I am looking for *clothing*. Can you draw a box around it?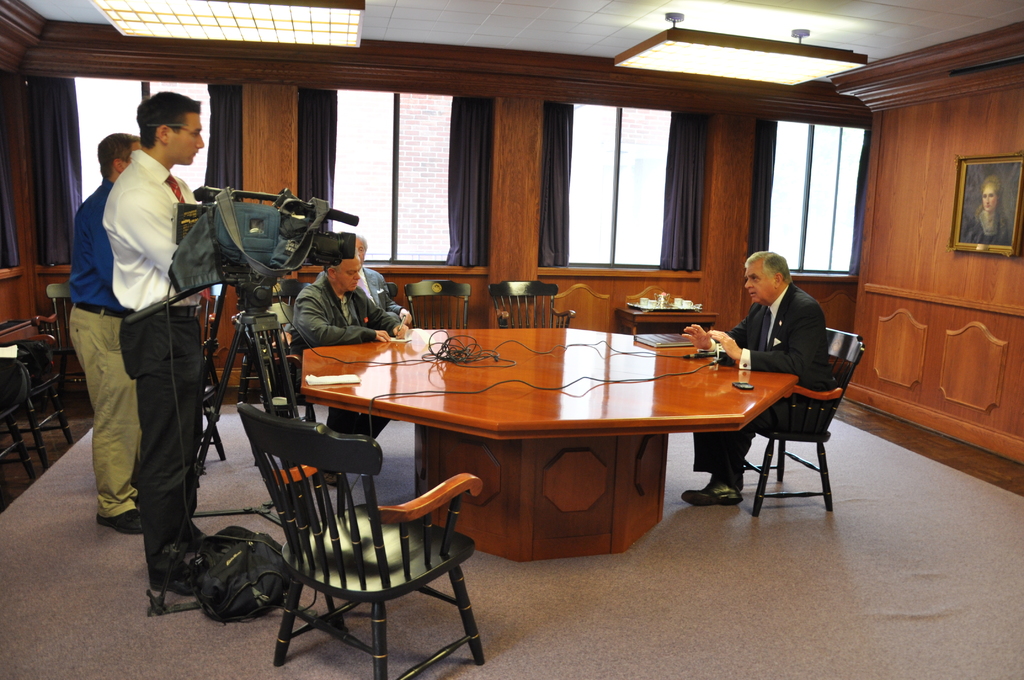
Sure, the bounding box is bbox=(101, 149, 210, 578).
